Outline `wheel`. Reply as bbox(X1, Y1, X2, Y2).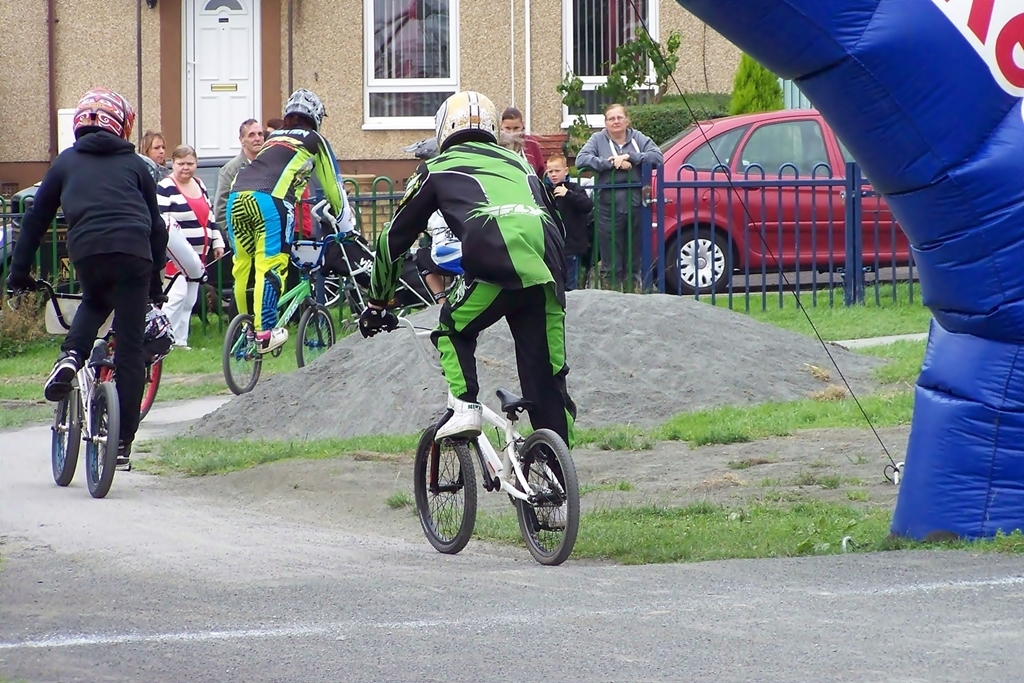
bbox(295, 300, 339, 368).
